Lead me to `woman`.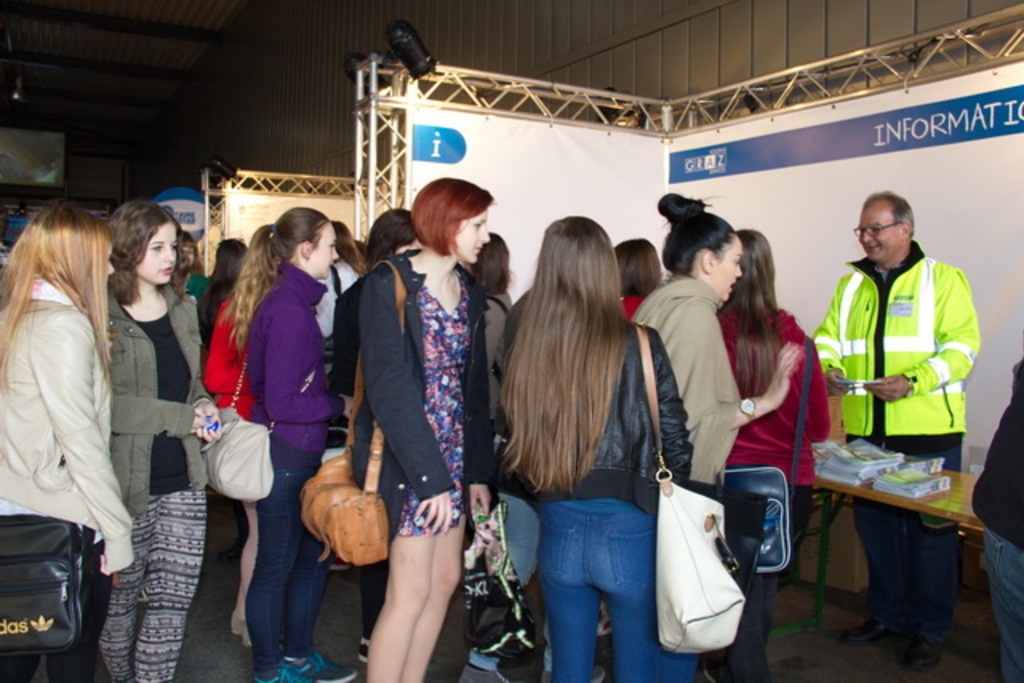
Lead to 3, 187, 133, 664.
